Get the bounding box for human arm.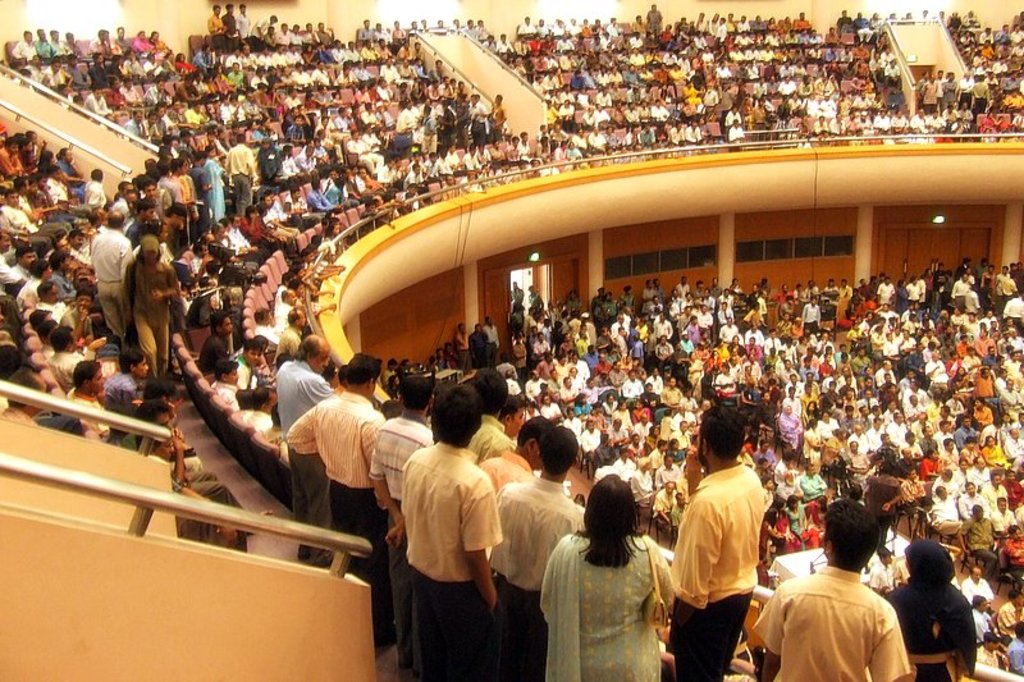
region(83, 335, 108, 362).
